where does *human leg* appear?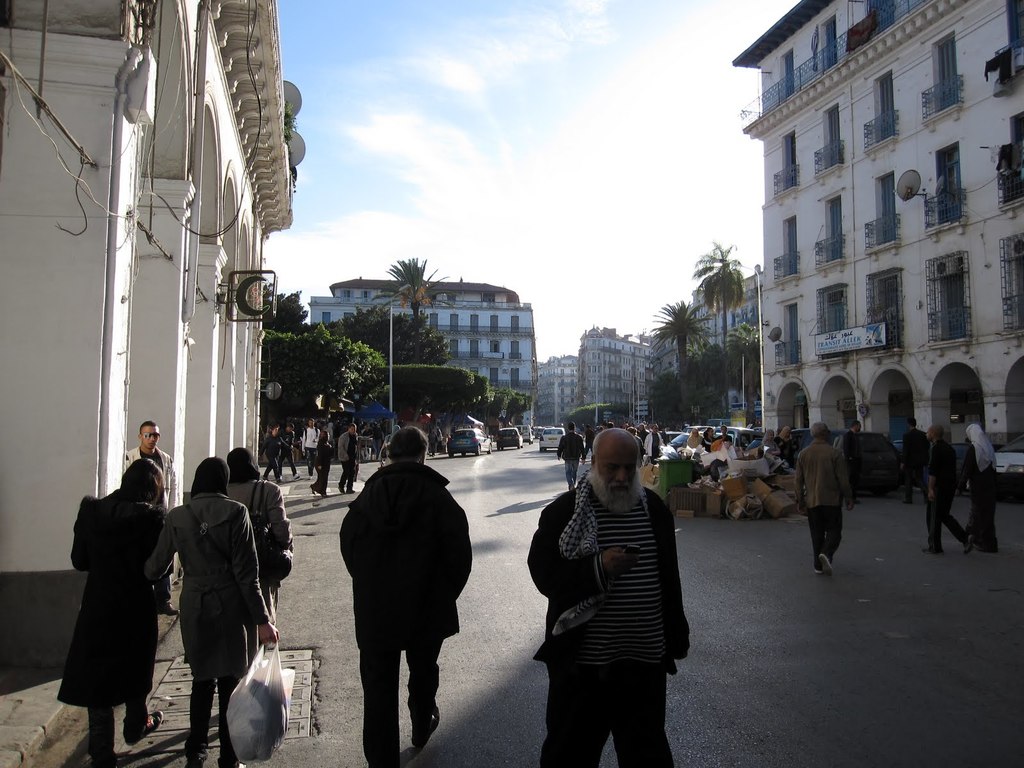
Appears at <region>609, 660, 675, 767</region>.
